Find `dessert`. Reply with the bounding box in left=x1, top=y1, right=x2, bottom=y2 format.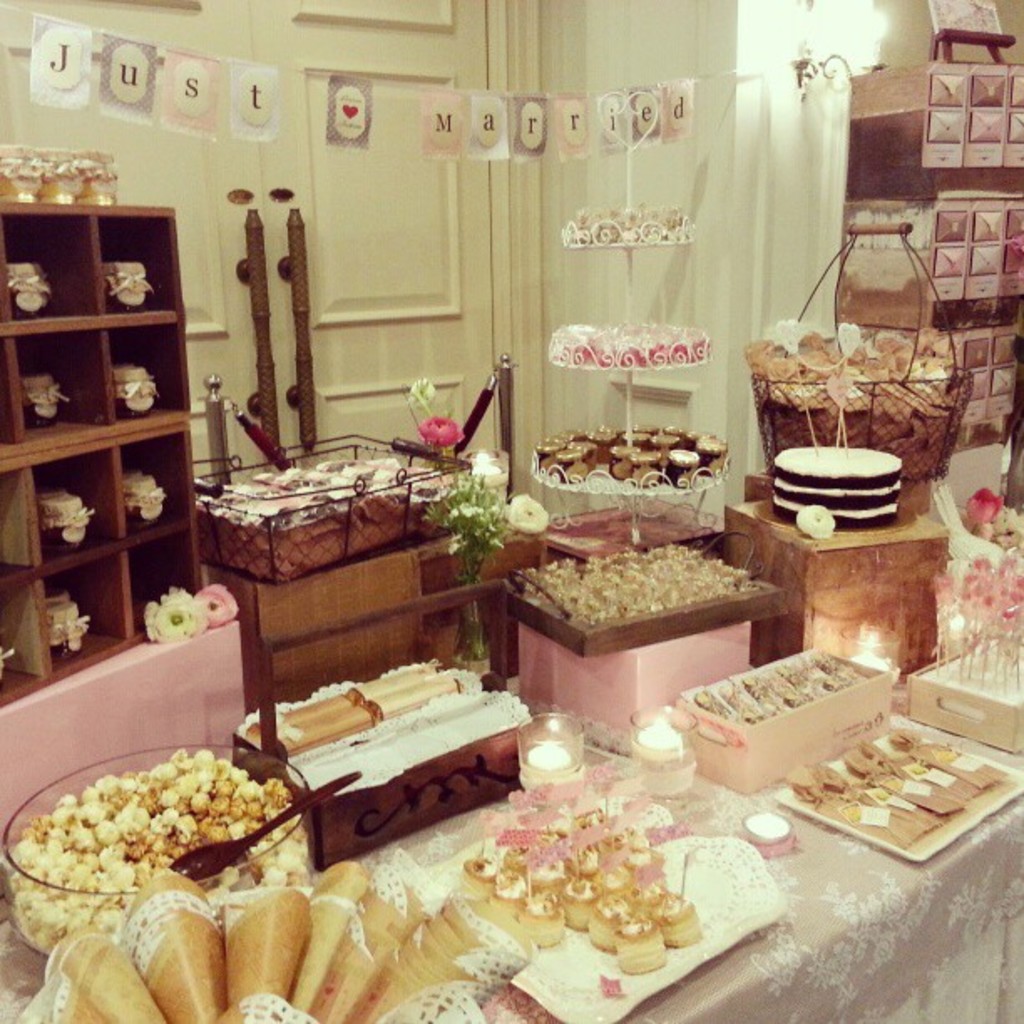
left=60, top=930, right=164, bottom=1017.
